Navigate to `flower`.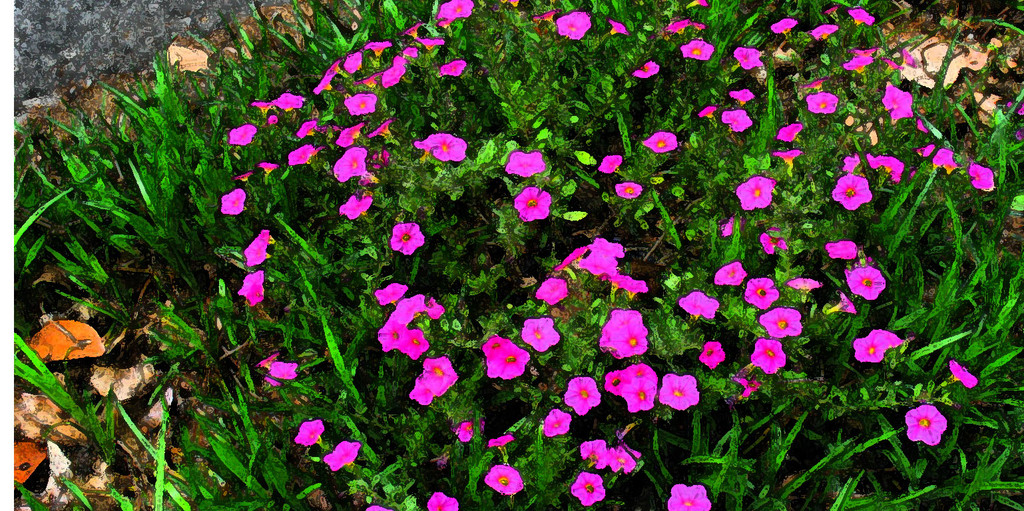
Navigation target: 854,326,905,360.
